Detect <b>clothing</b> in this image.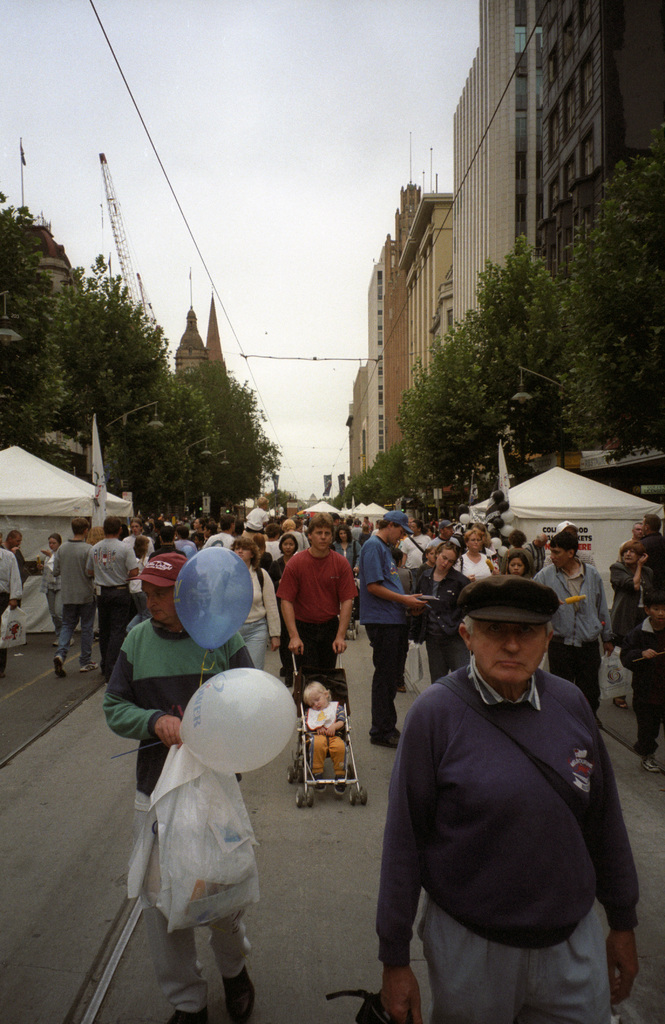
Detection: pyautogui.locateOnScreen(0, 548, 13, 676).
